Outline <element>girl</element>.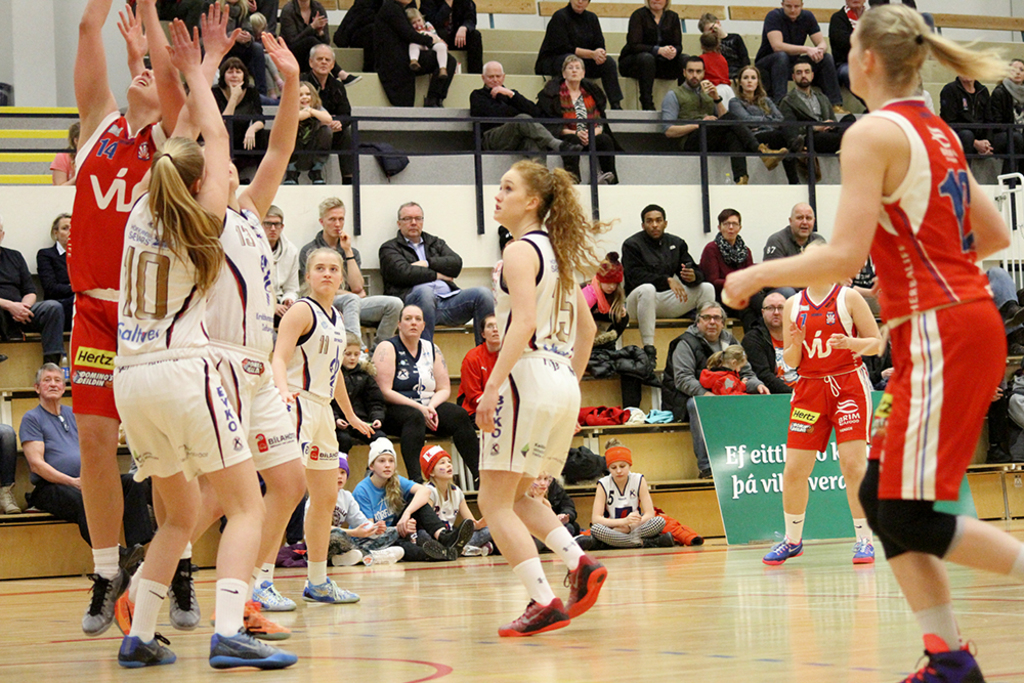
Outline: select_region(418, 442, 492, 556).
